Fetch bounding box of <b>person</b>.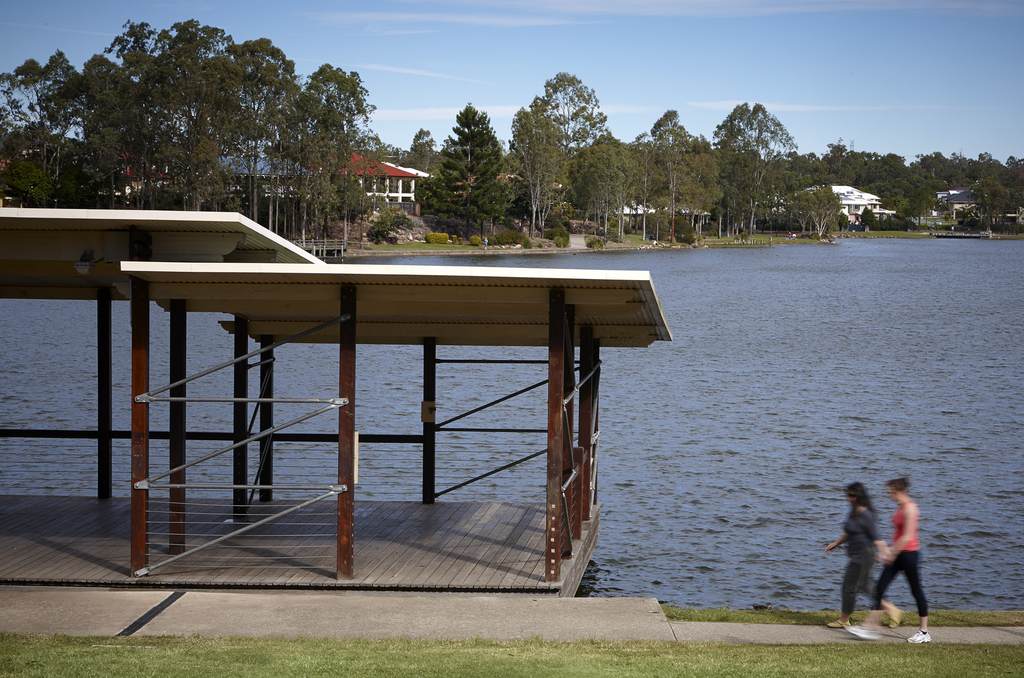
Bbox: bbox=[822, 480, 906, 627].
